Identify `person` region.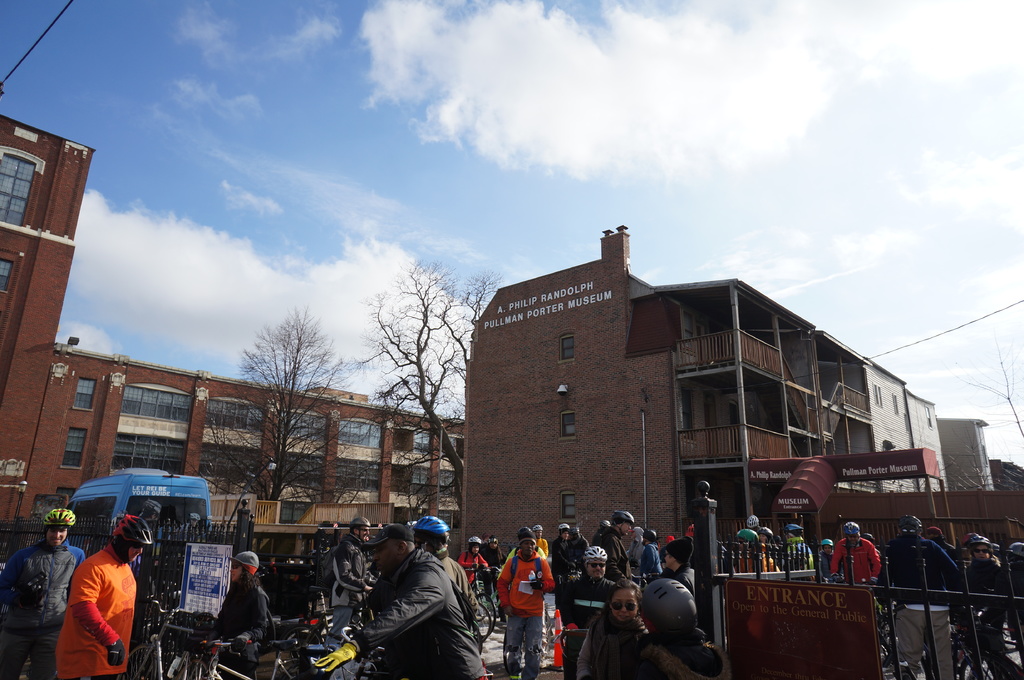
Region: detection(561, 519, 578, 572).
